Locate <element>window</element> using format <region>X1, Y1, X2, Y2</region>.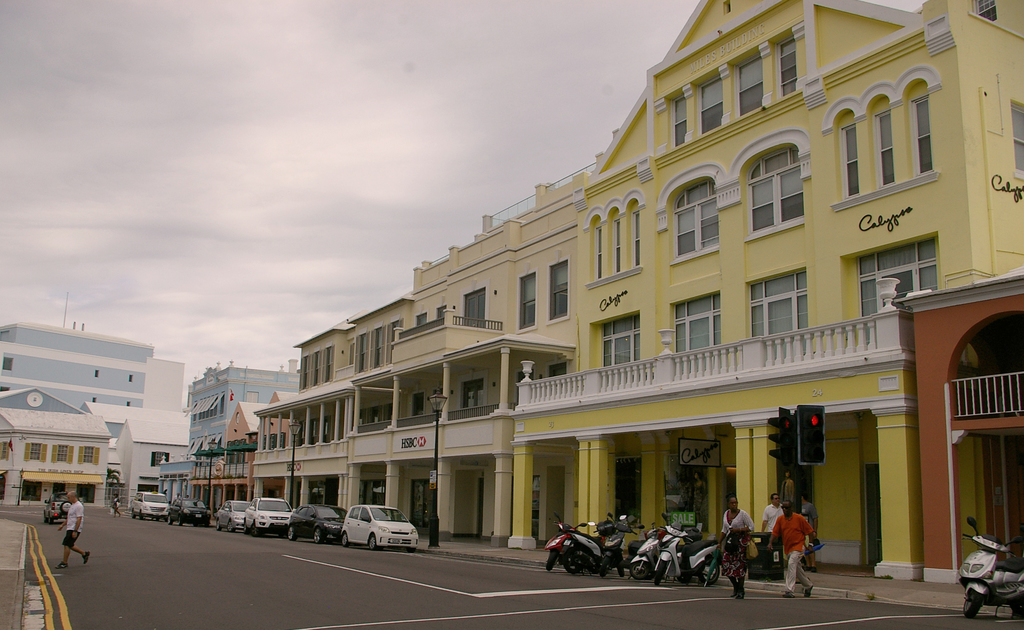
<region>1014, 101, 1023, 176</region>.
